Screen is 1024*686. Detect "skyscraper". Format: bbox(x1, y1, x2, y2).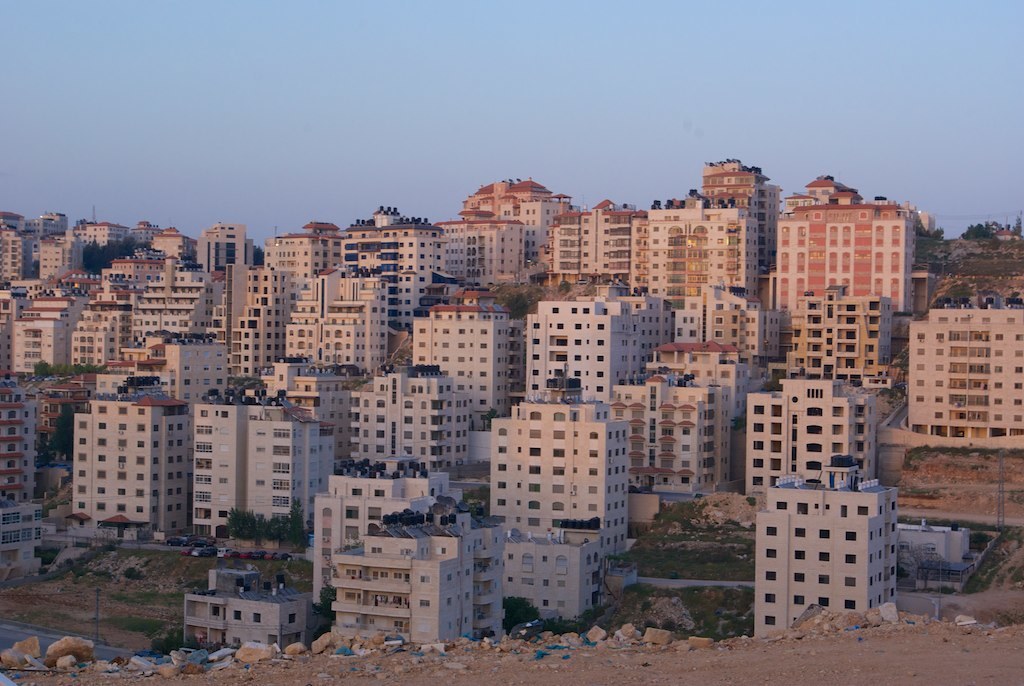
bbox(774, 176, 914, 315).
